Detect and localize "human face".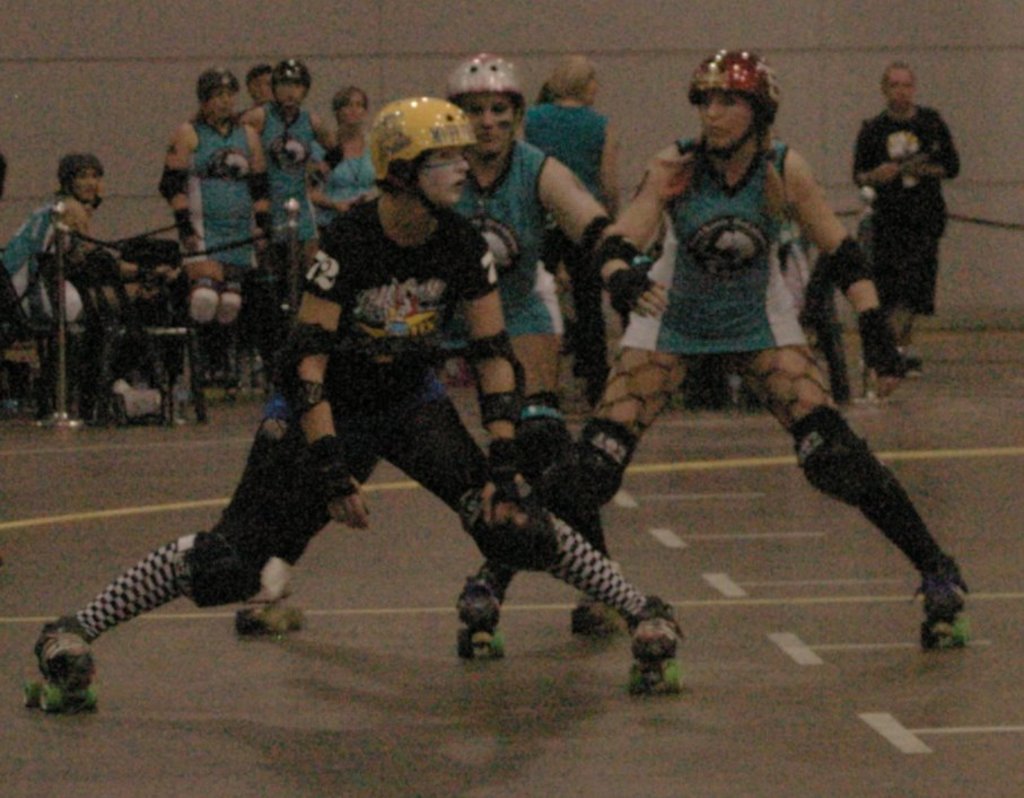
Localized at 883, 68, 912, 107.
